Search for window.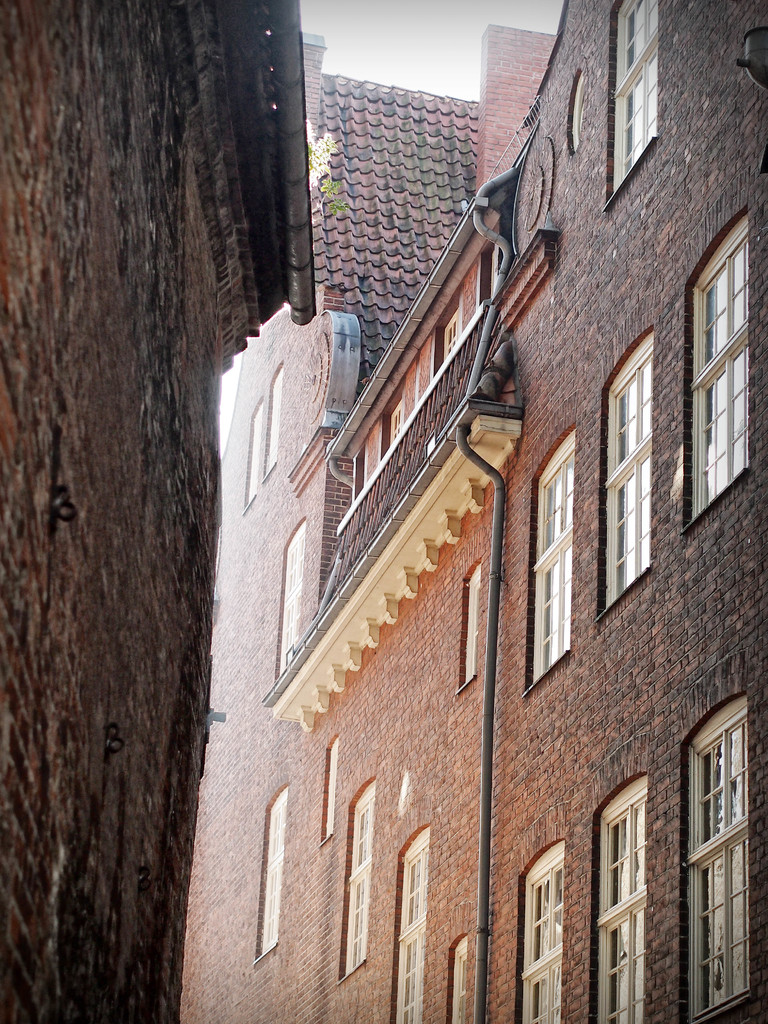
Found at x1=586 y1=770 x2=648 y2=1022.
